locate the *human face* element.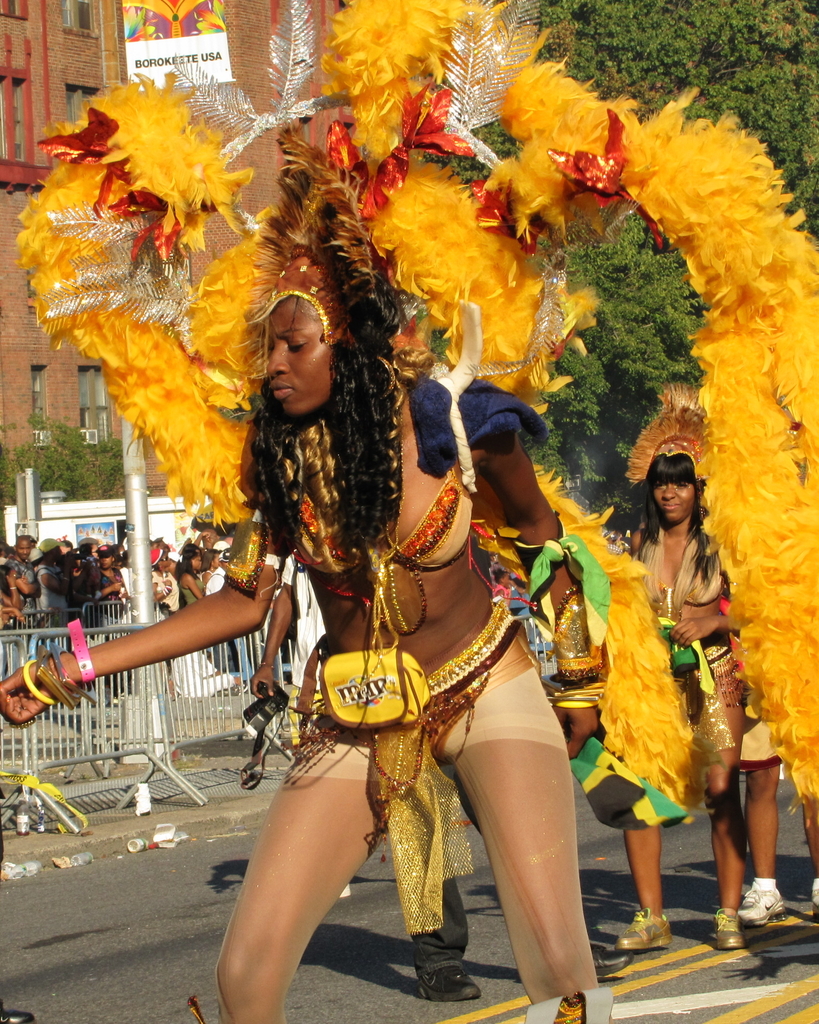
Element bbox: box(656, 483, 699, 517).
